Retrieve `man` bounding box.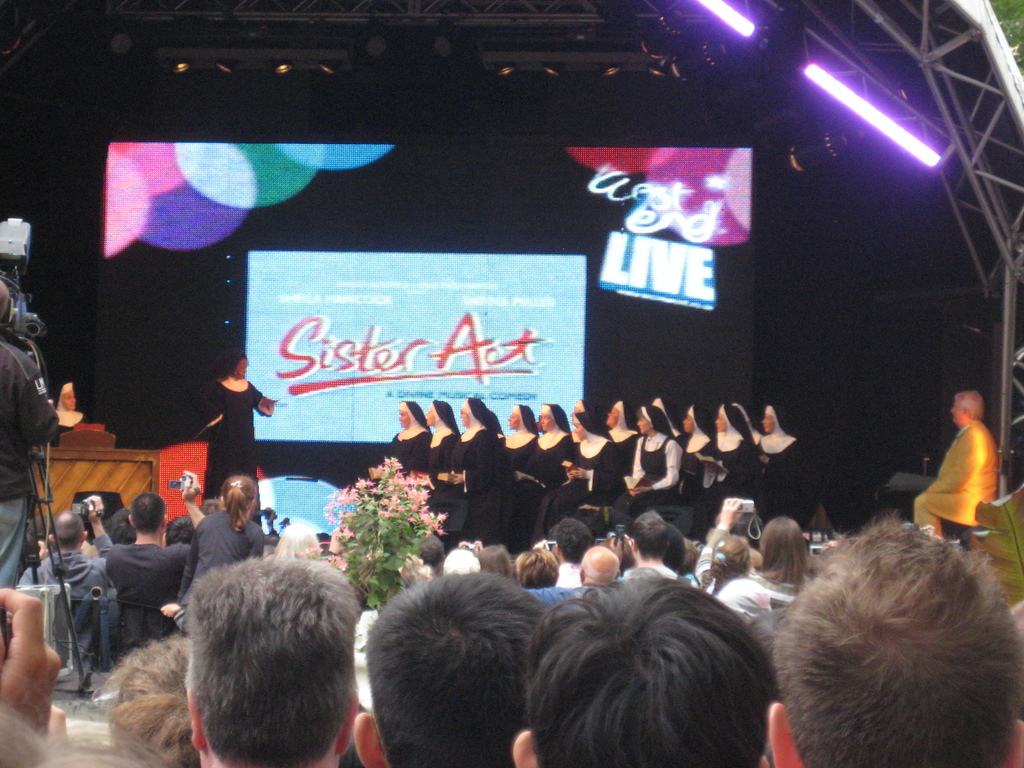
Bounding box: box=[106, 488, 193, 657].
